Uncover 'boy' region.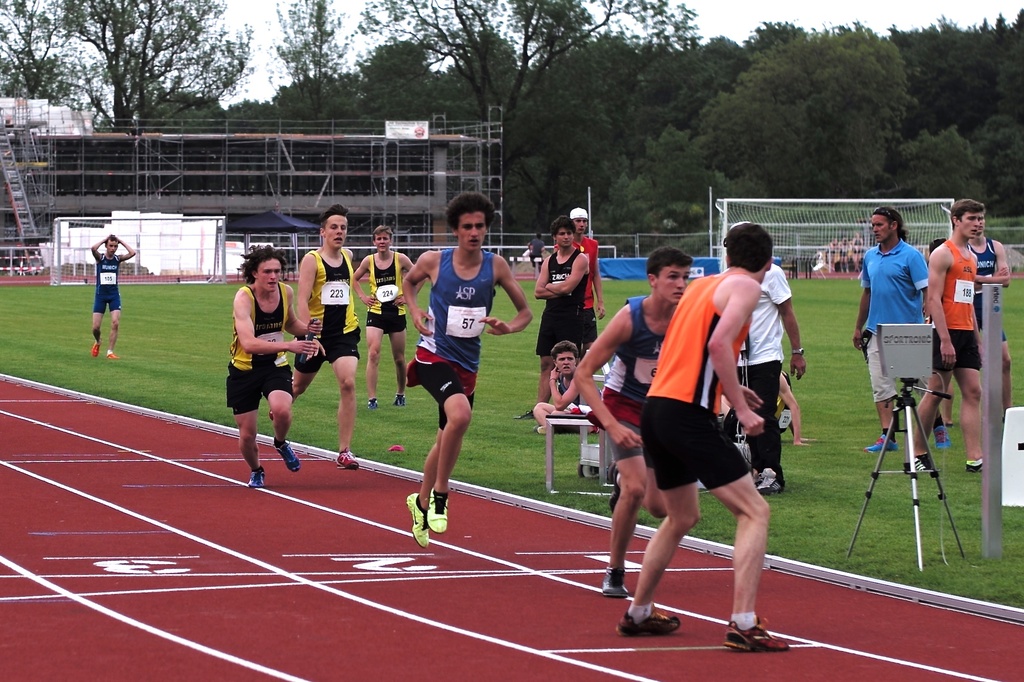
Uncovered: [351,226,425,405].
